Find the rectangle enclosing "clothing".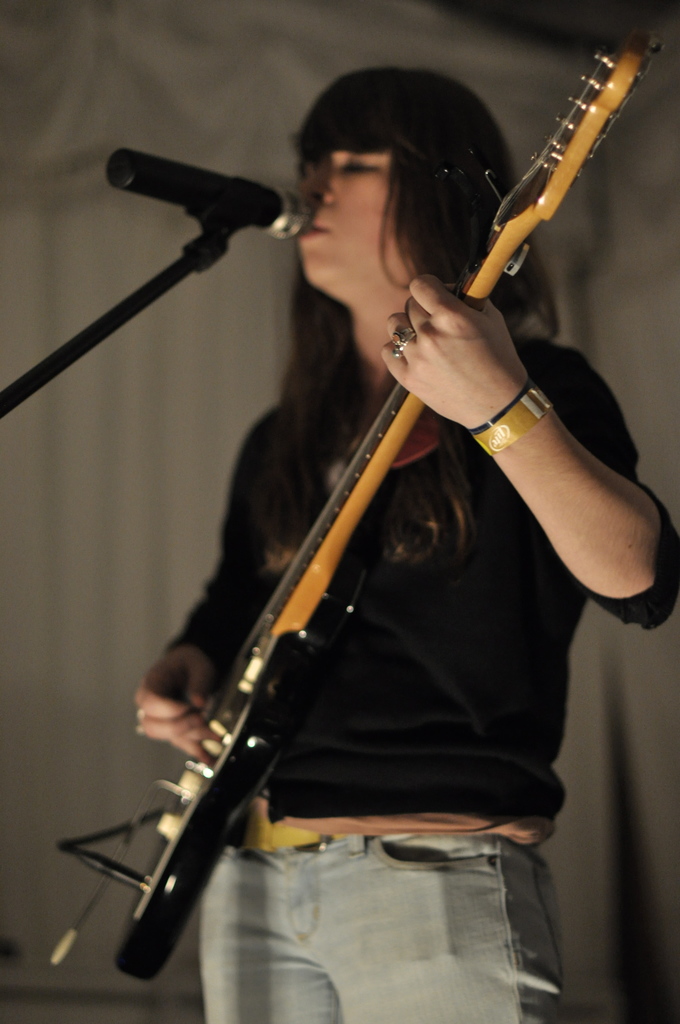
[left=161, top=342, right=679, bottom=1023].
